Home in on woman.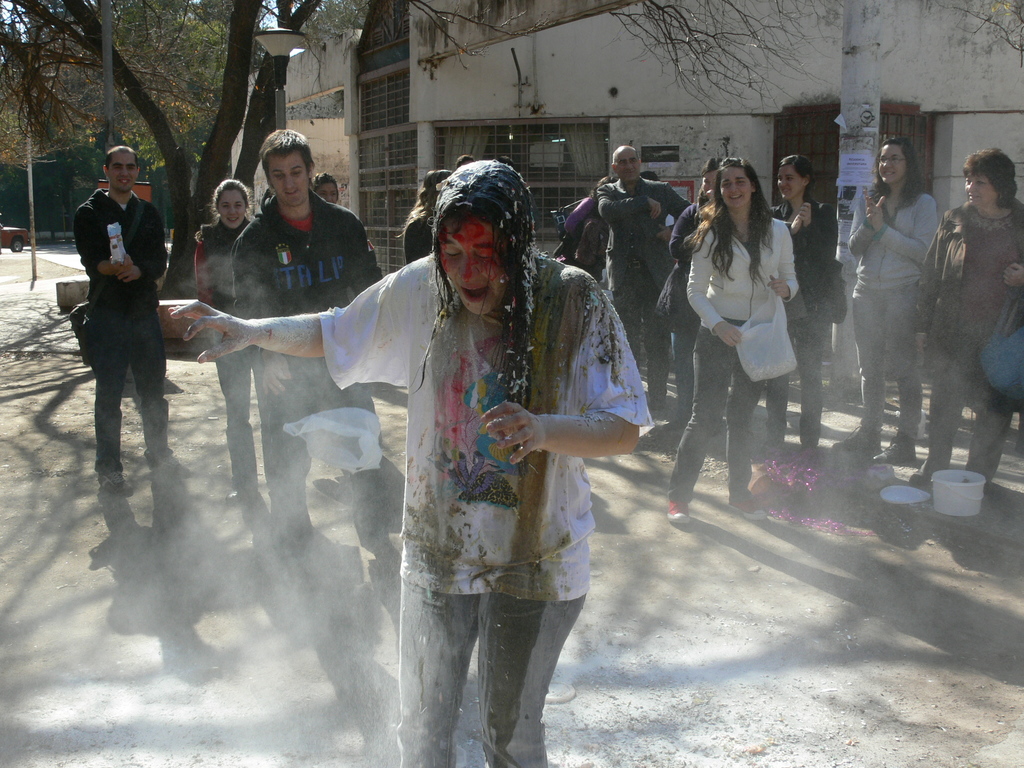
Homed in at 193 179 274 504.
